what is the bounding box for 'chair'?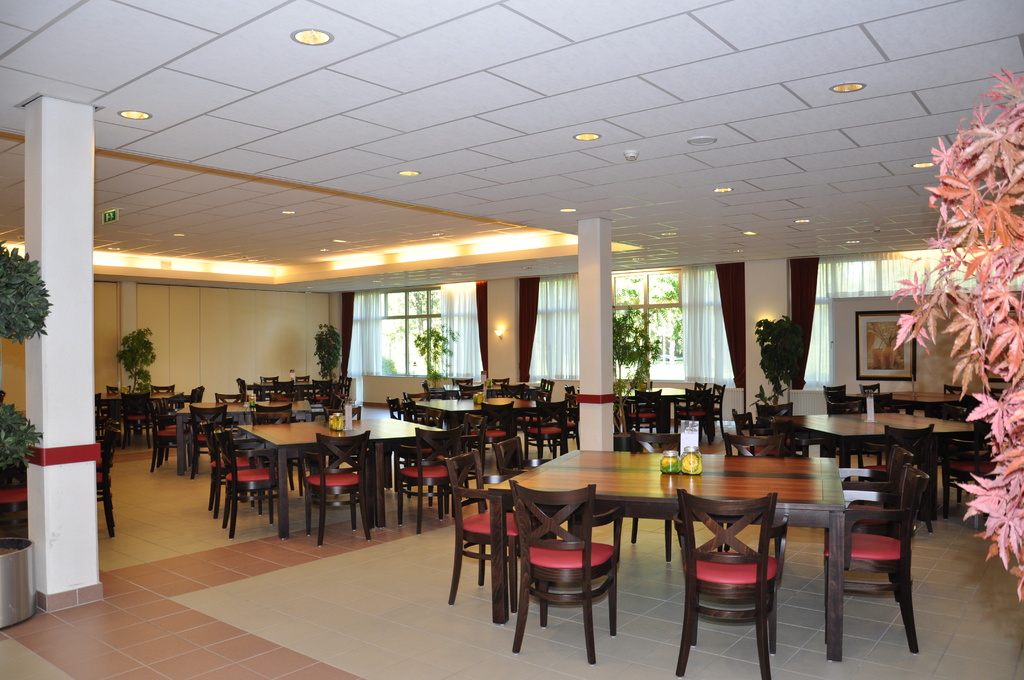
(670,387,710,430).
